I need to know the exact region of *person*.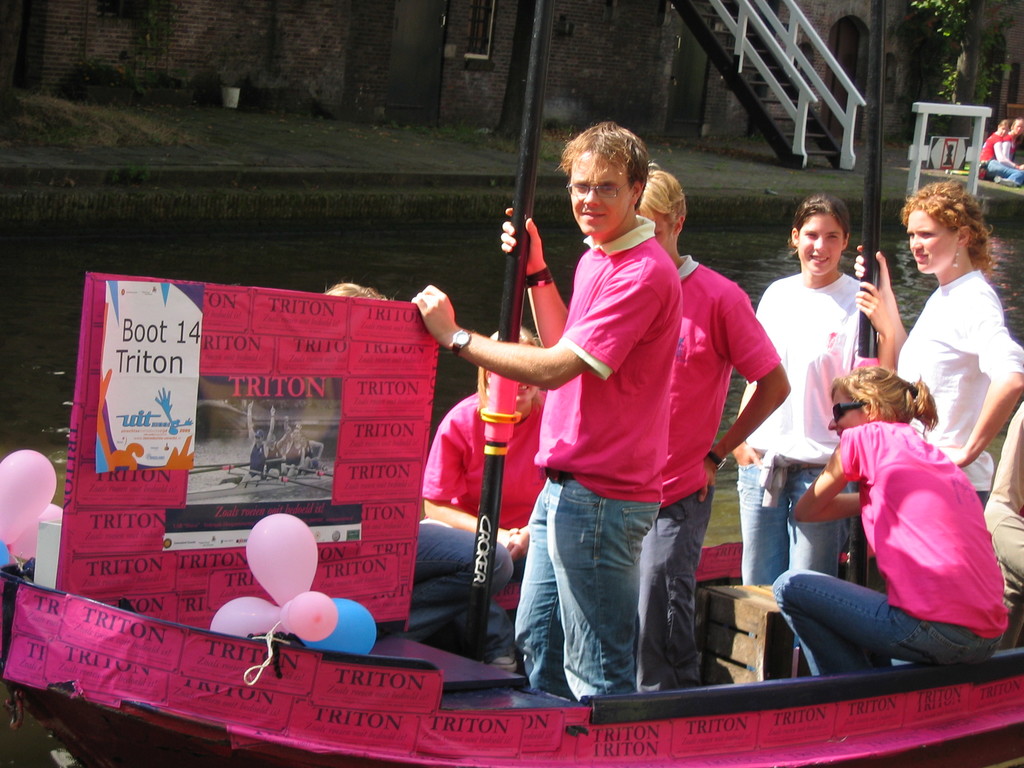
Region: box=[427, 324, 559, 575].
